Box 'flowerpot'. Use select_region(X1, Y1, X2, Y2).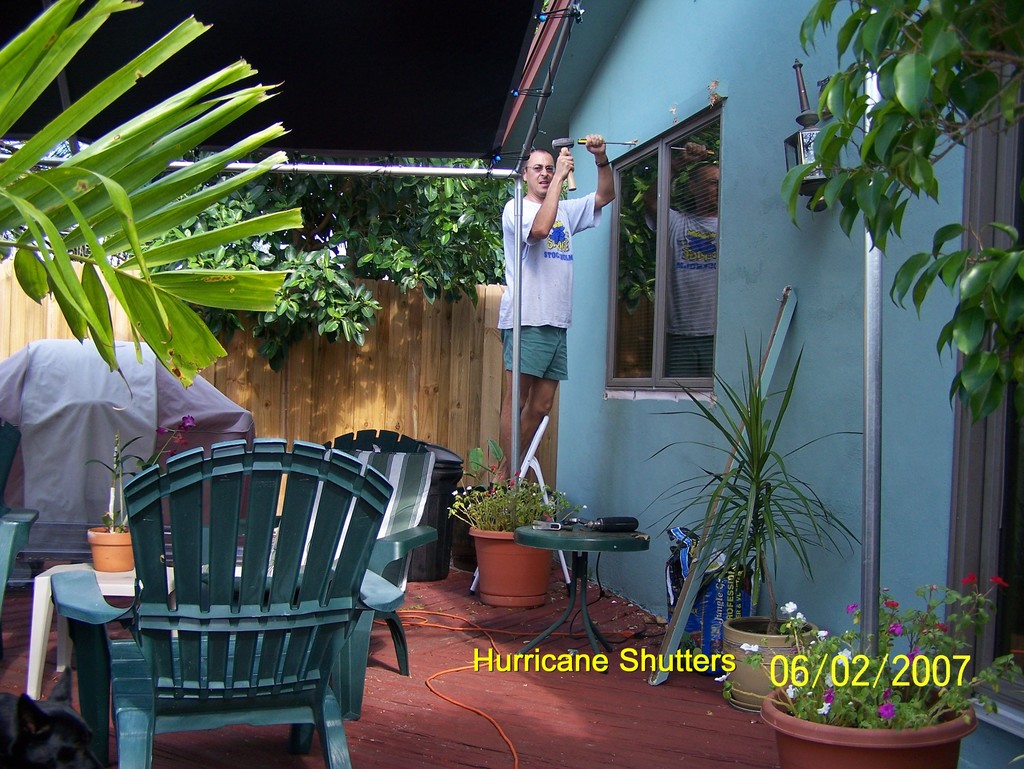
select_region(449, 479, 577, 622).
